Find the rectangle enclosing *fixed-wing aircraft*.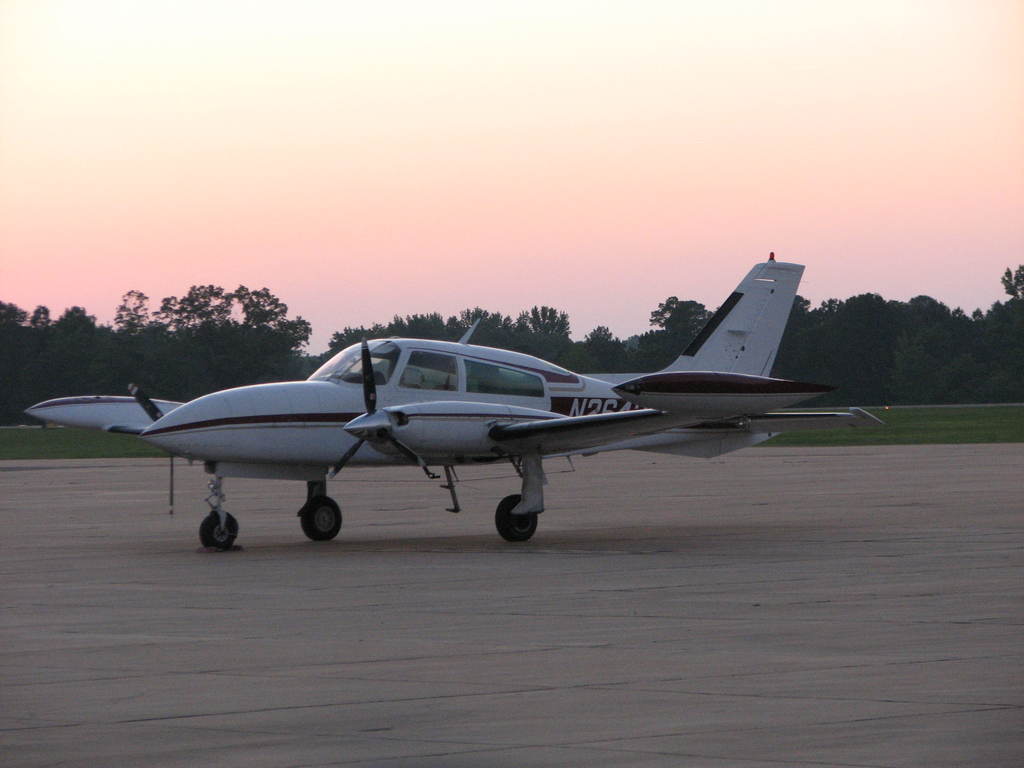
crop(18, 259, 882, 545).
